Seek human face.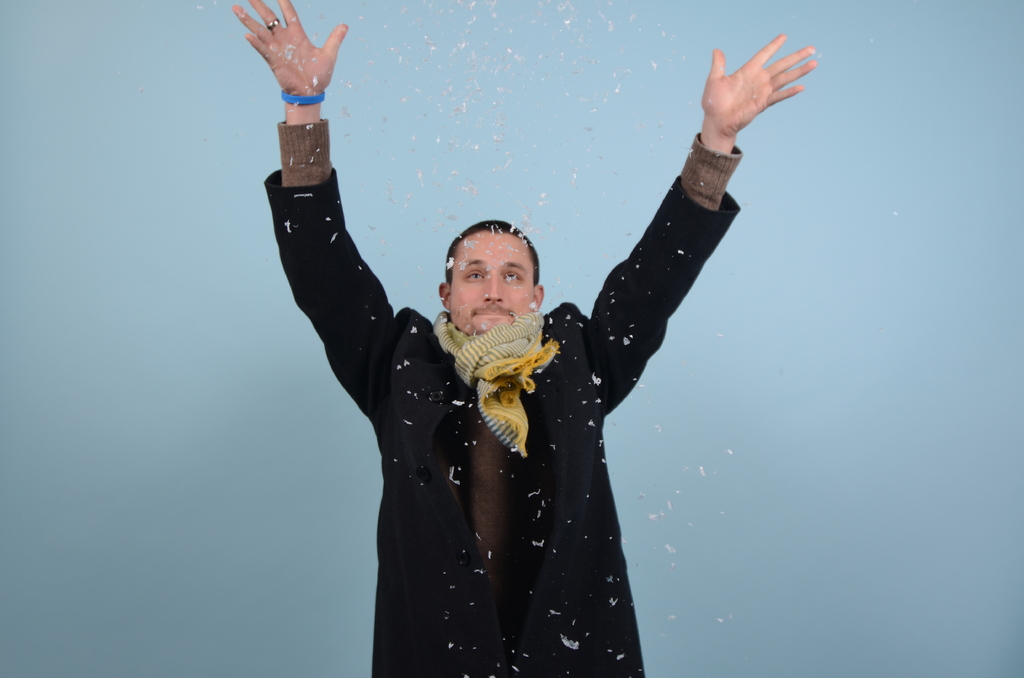
<bbox>449, 230, 535, 333</bbox>.
